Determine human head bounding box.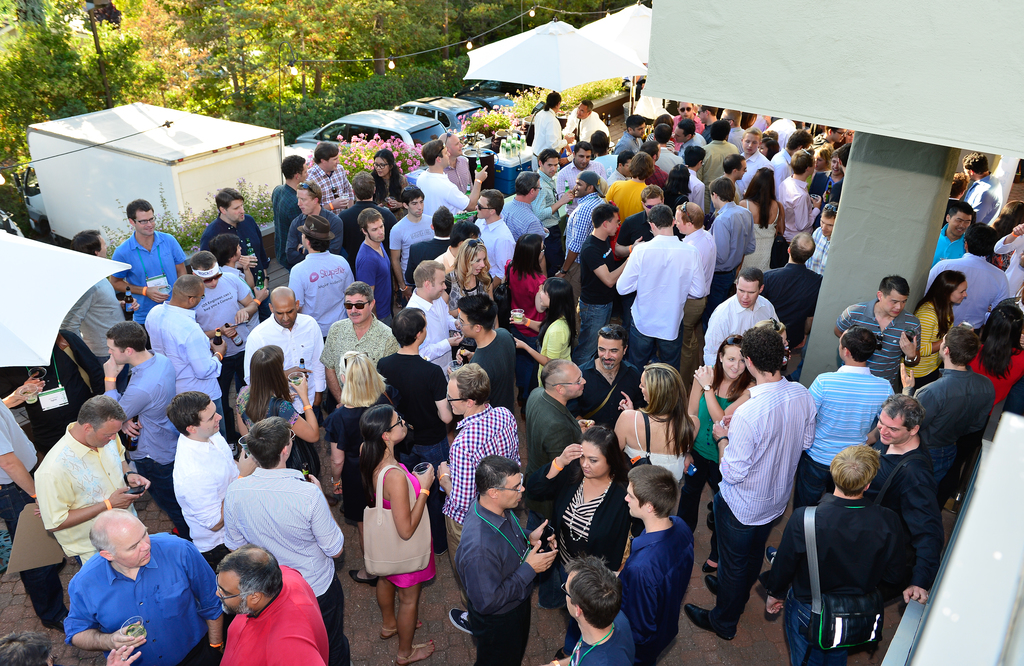
Determined: bbox=(819, 199, 838, 234).
